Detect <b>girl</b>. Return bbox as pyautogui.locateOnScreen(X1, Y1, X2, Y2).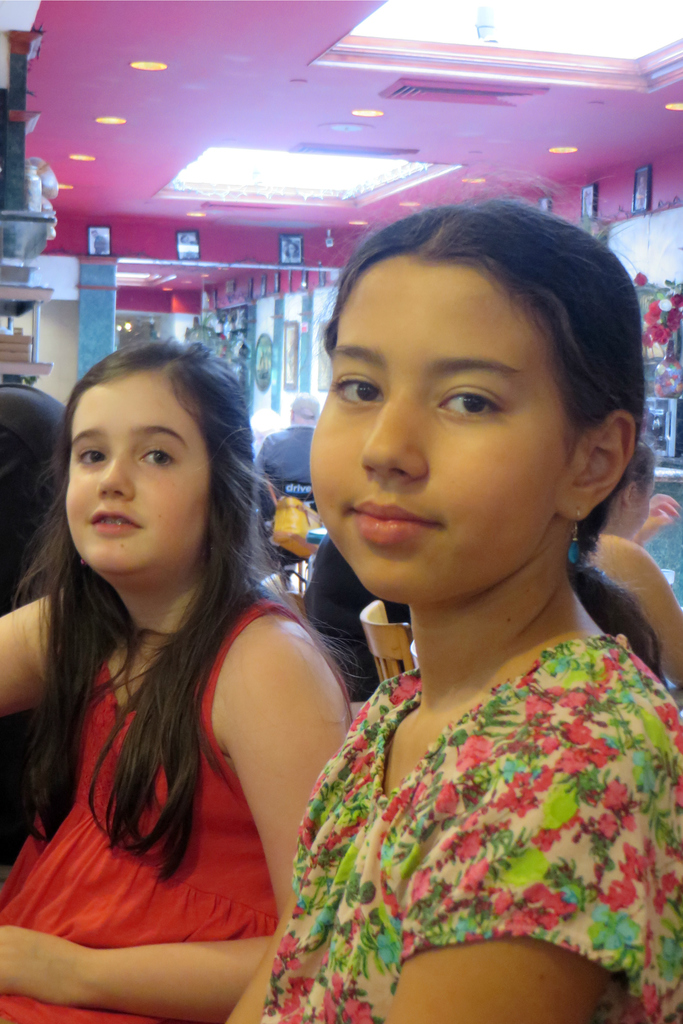
pyautogui.locateOnScreen(0, 344, 356, 1023).
